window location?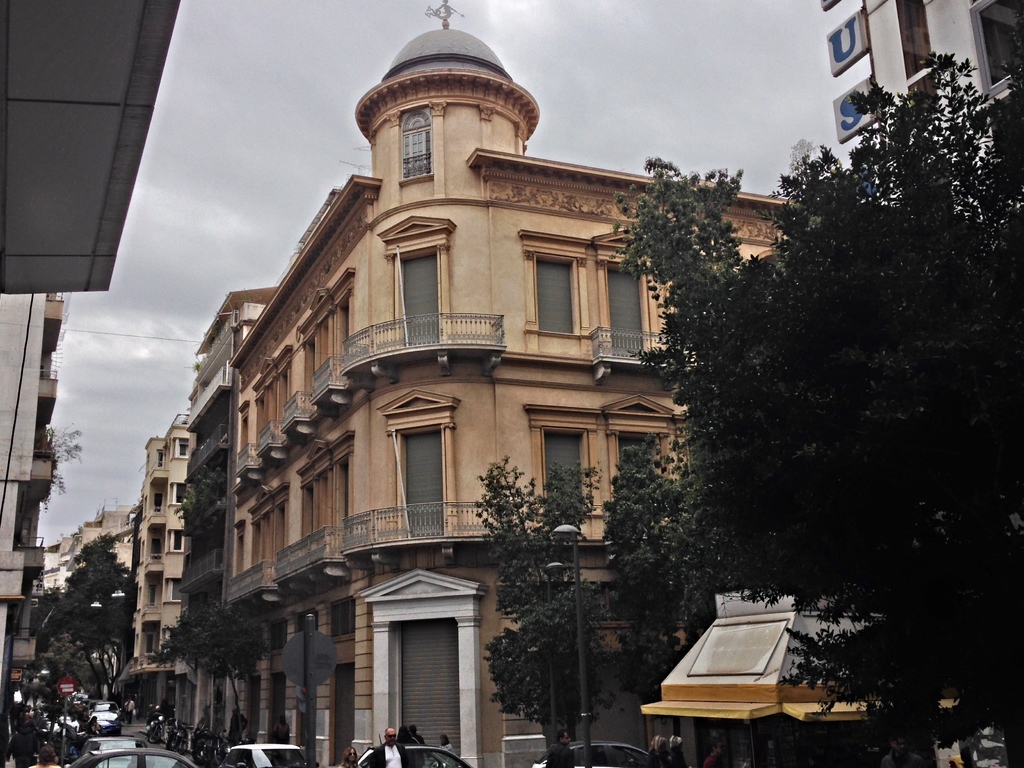
select_region(163, 579, 188, 611)
